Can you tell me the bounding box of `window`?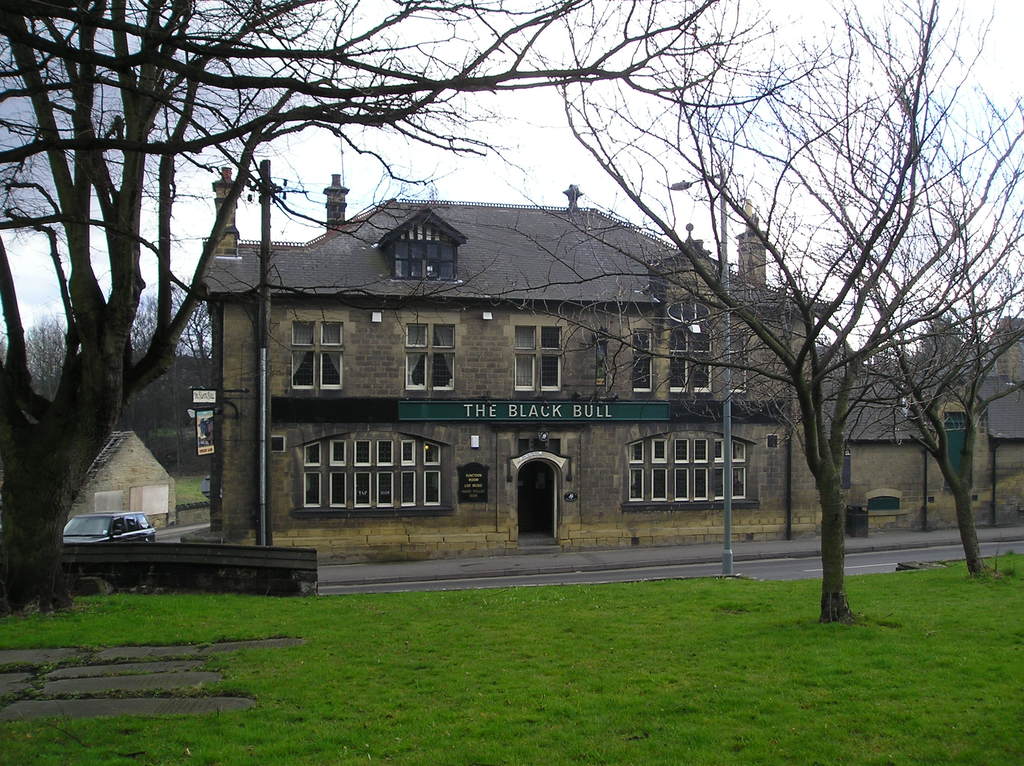
box=[301, 446, 321, 467].
